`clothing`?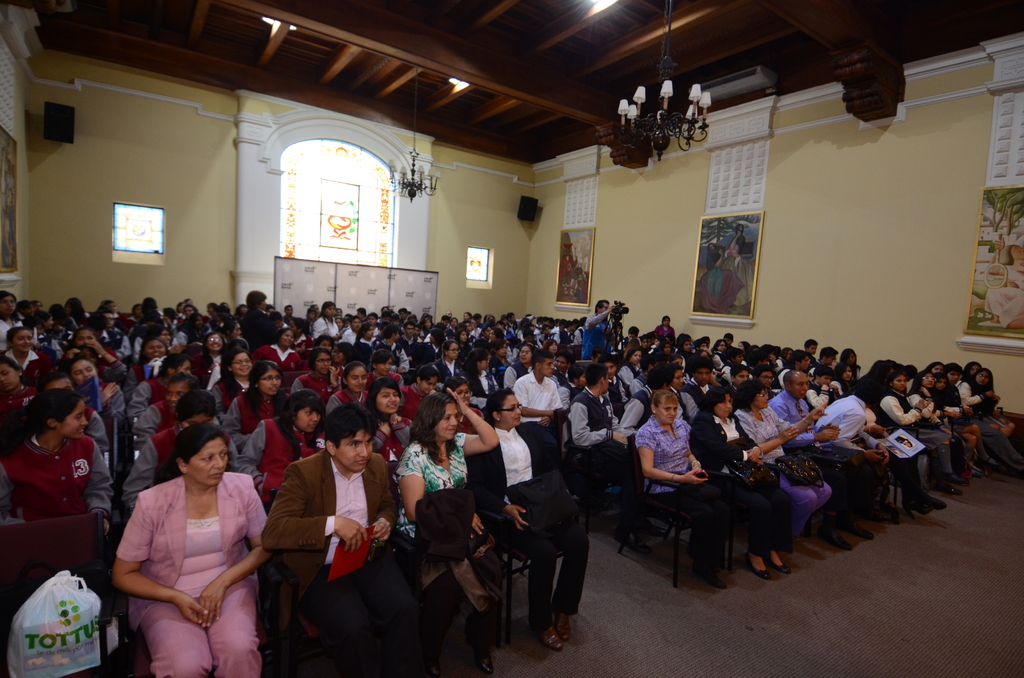
box=[693, 243, 746, 314]
